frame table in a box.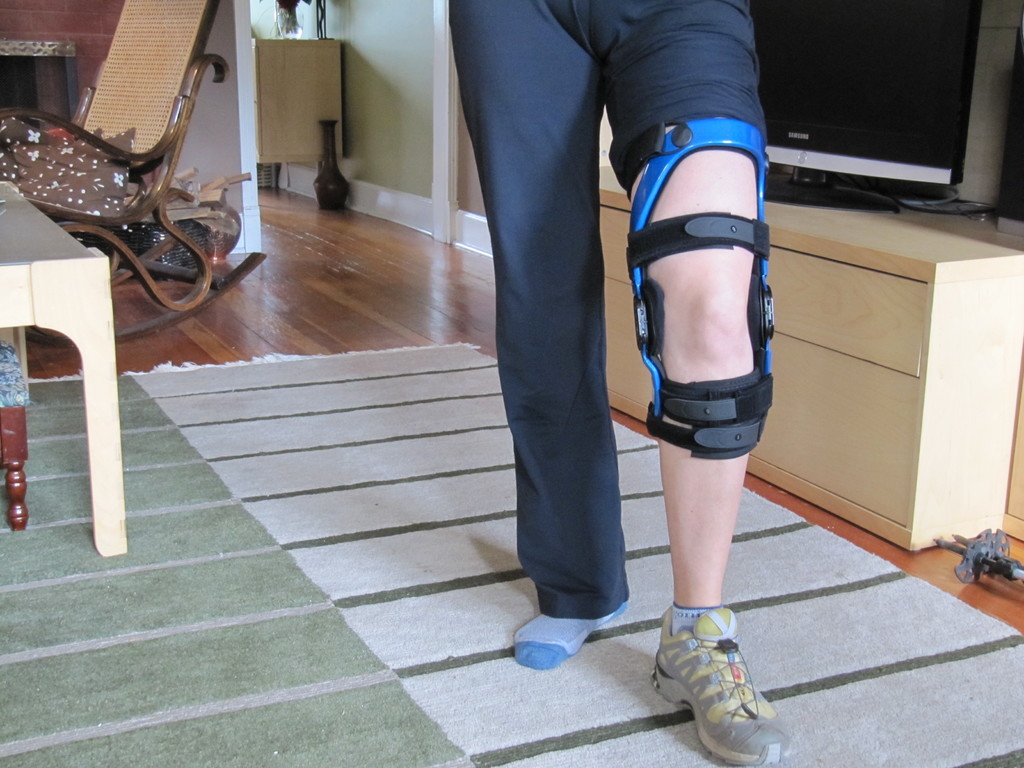
rect(0, 170, 134, 552).
